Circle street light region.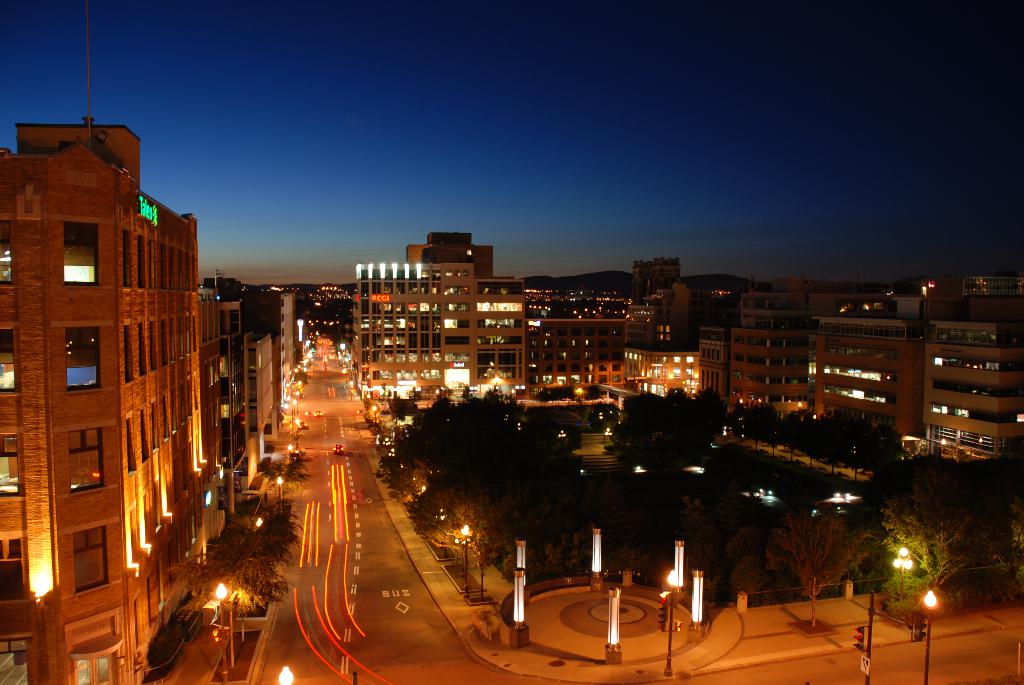
Region: (211, 582, 230, 684).
